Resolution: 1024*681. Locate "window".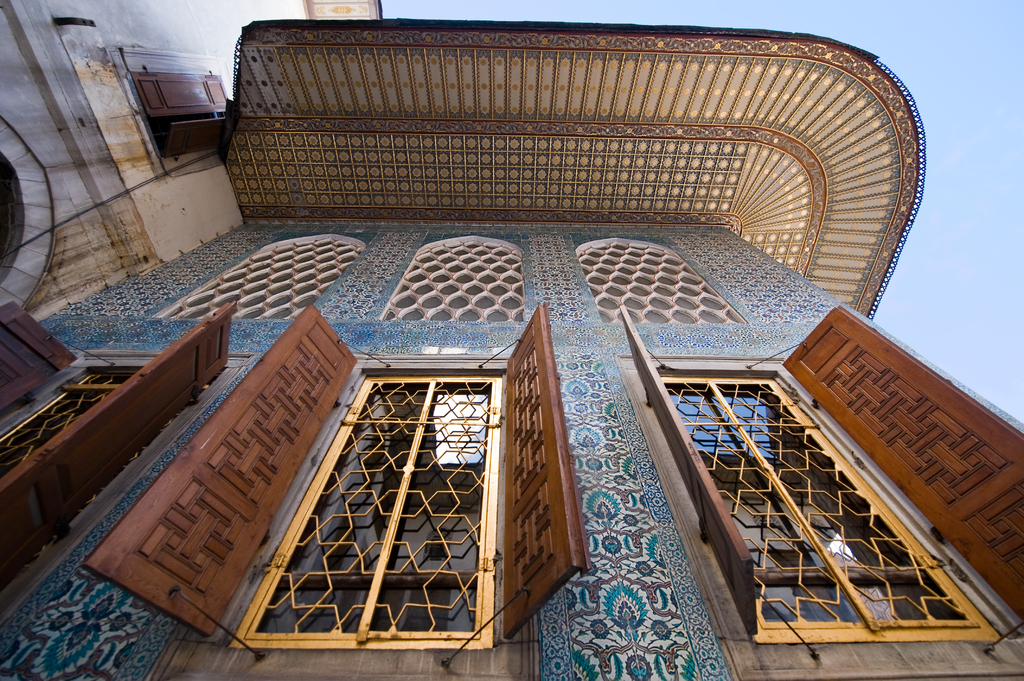
[left=656, top=369, right=990, bottom=634].
